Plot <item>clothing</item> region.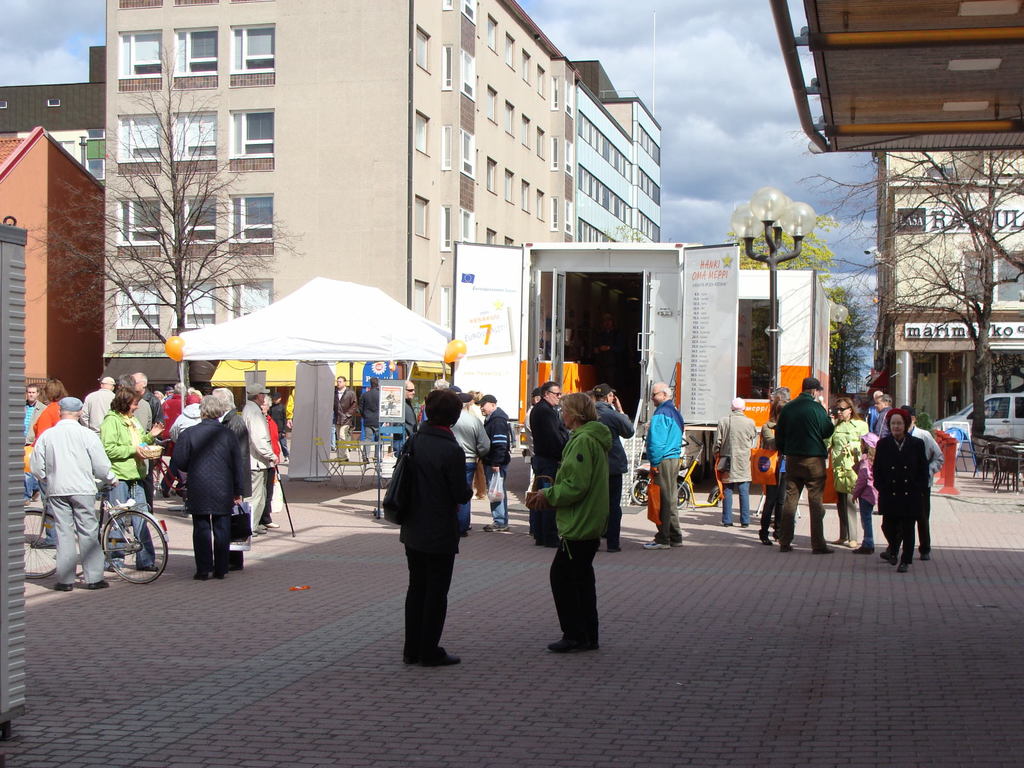
Plotted at {"x1": 552, "y1": 412, "x2": 626, "y2": 648}.
